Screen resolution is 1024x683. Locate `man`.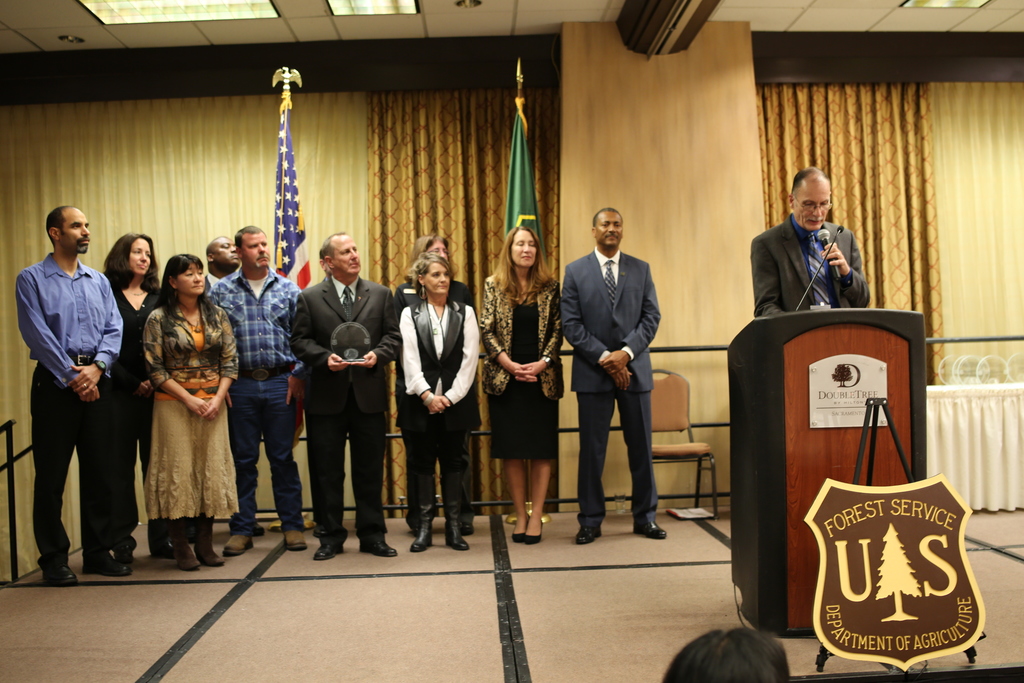
<region>320, 247, 334, 287</region>.
